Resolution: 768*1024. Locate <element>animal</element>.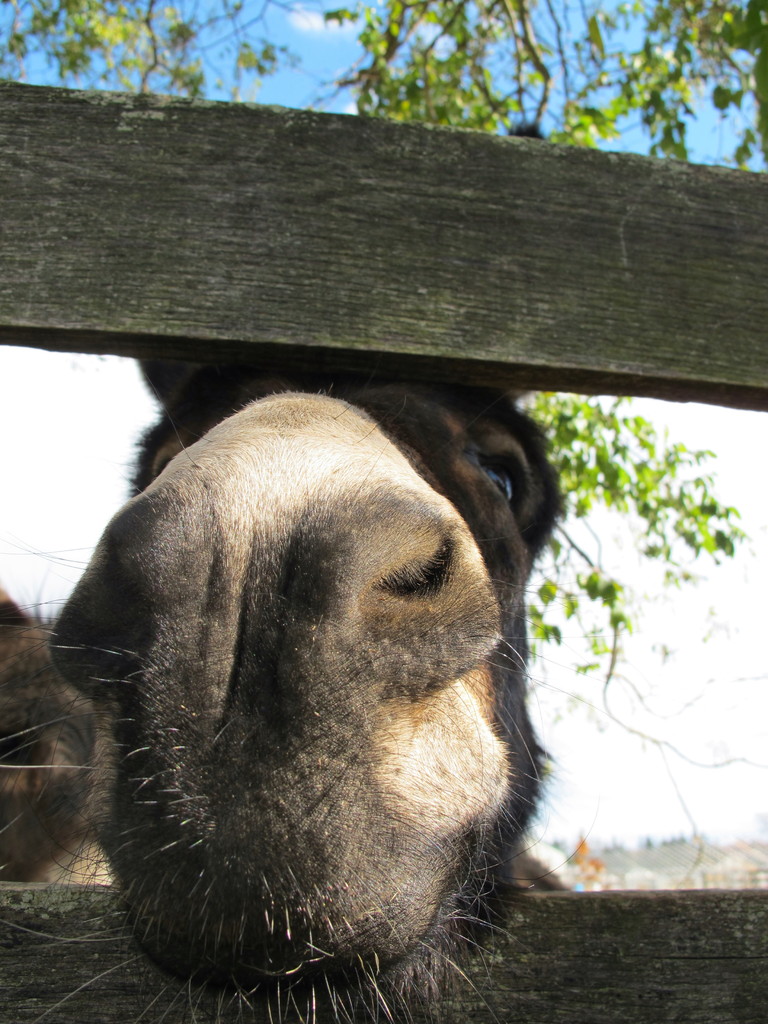
region(0, 115, 579, 1023).
